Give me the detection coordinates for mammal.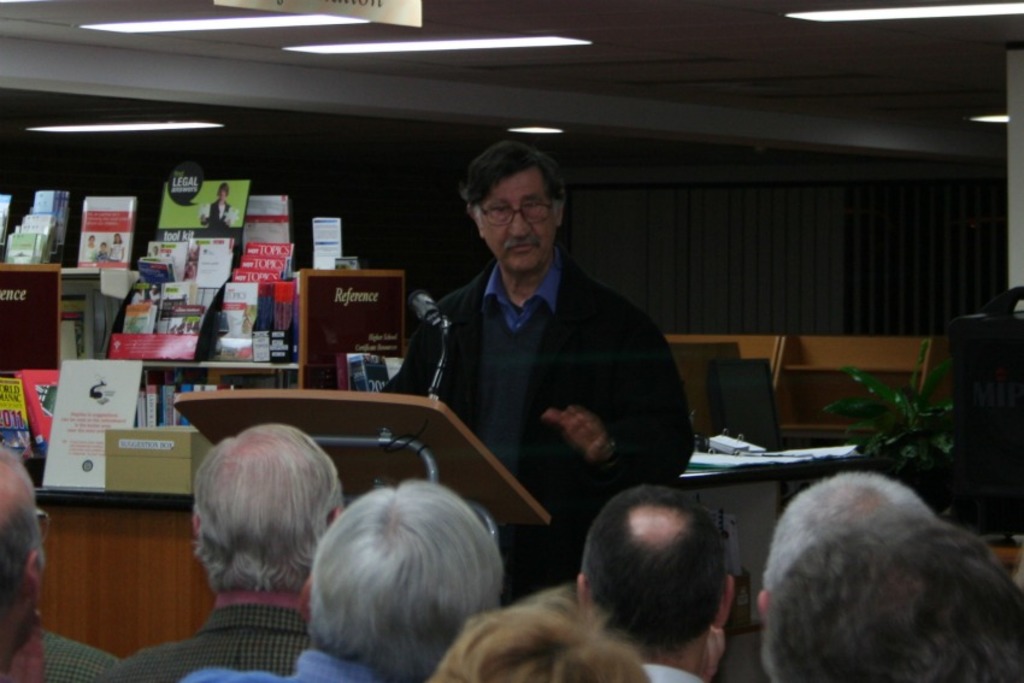
426:593:646:682.
